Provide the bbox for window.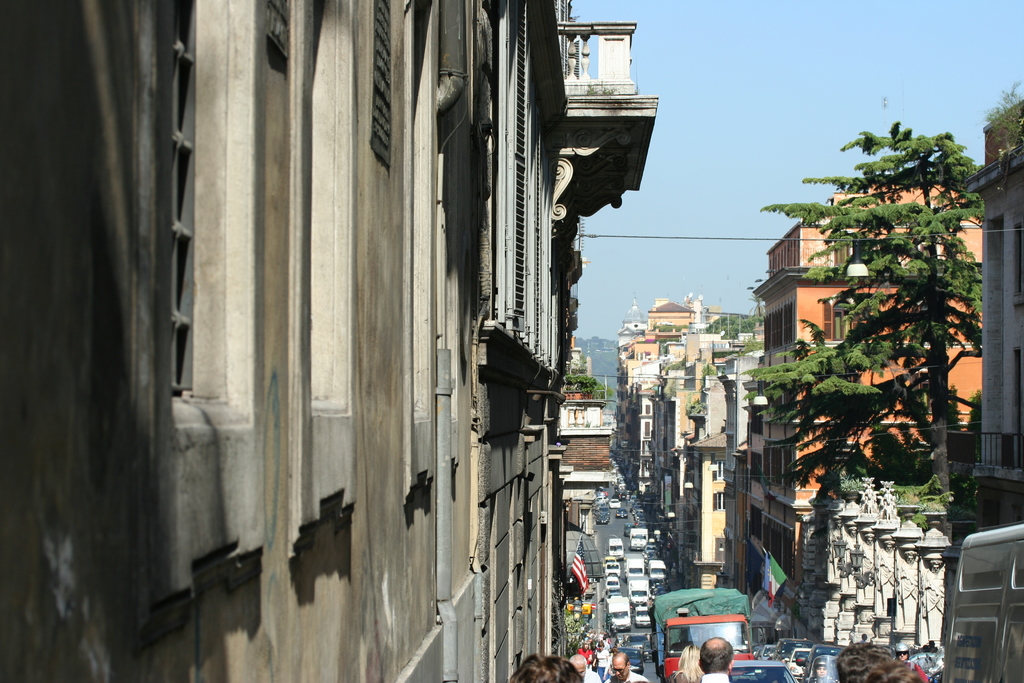
Rect(822, 297, 857, 344).
